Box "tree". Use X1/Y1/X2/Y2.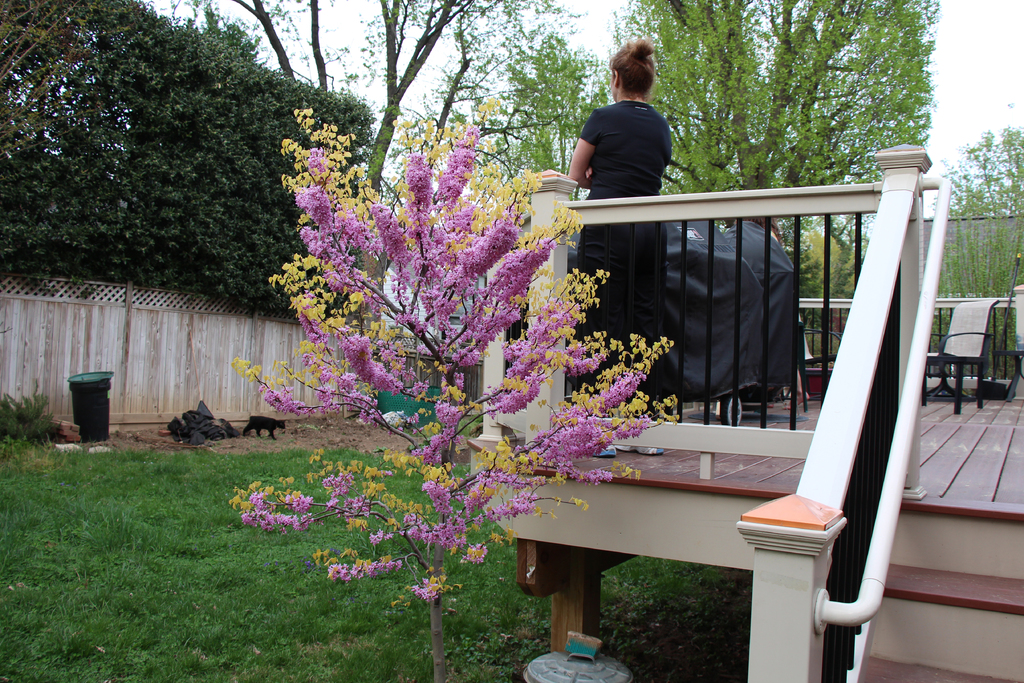
503/0/943/250.
